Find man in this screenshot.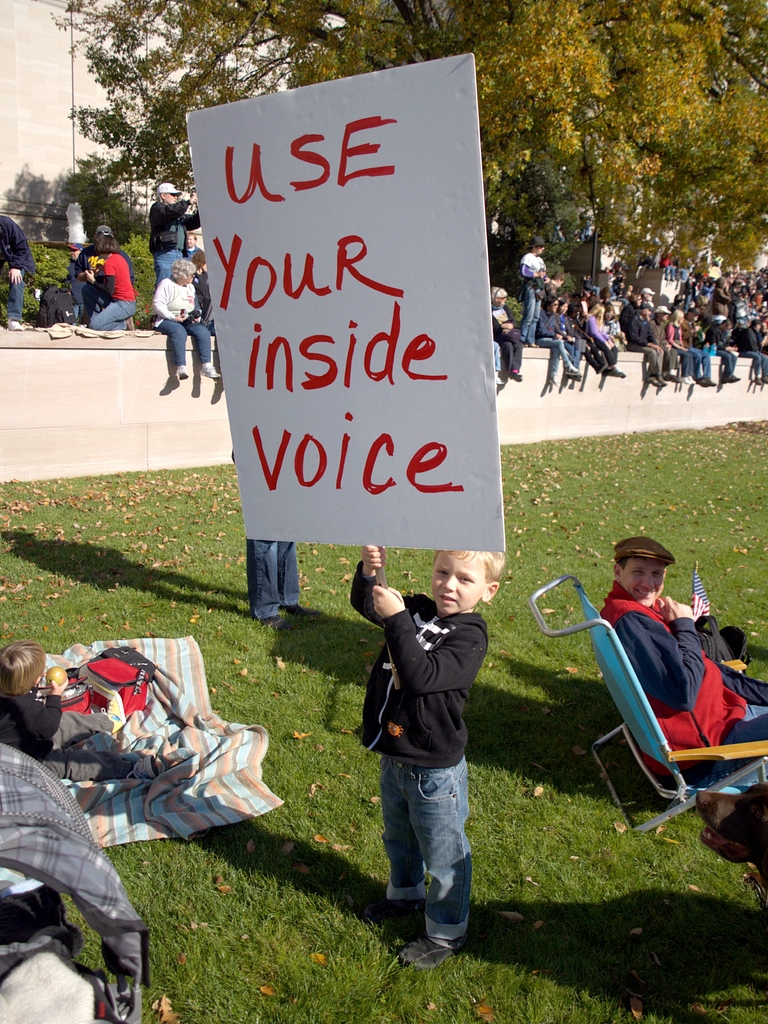
The bounding box for man is {"left": 521, "top": 236, "right": 548, "bottom": 348}.
